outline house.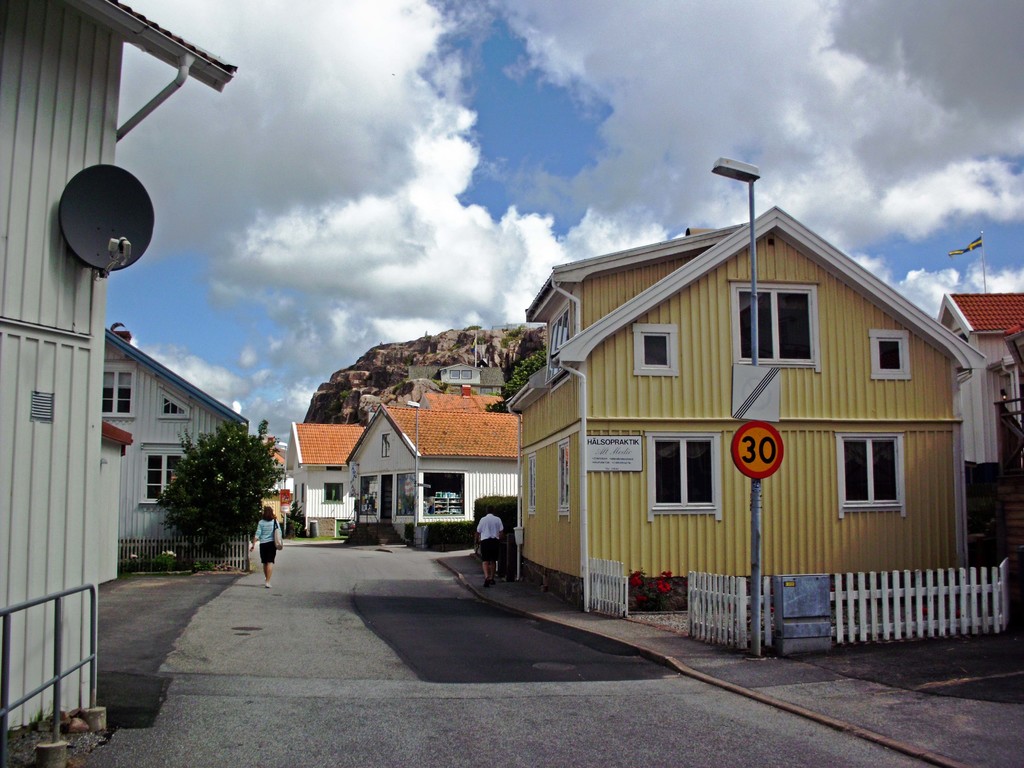
Outline: 505,174,975,652.
